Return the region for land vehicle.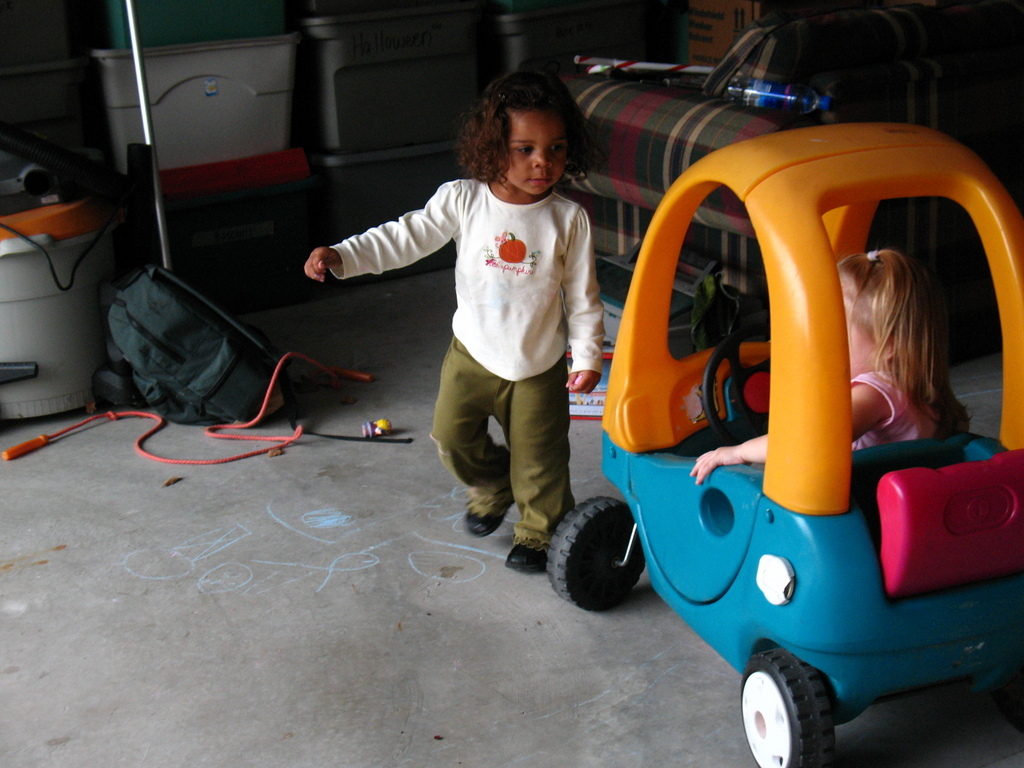
detection(541, 33, 1023, 767).
